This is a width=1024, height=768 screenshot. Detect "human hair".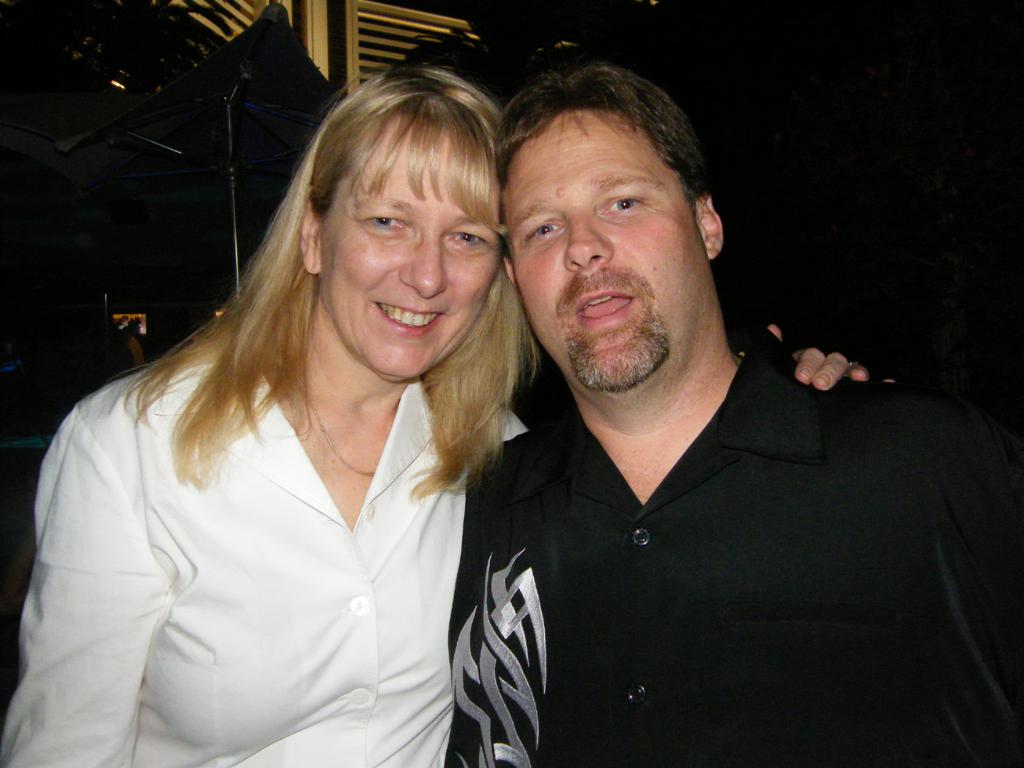
bbox(492, 57, 716, 191).
